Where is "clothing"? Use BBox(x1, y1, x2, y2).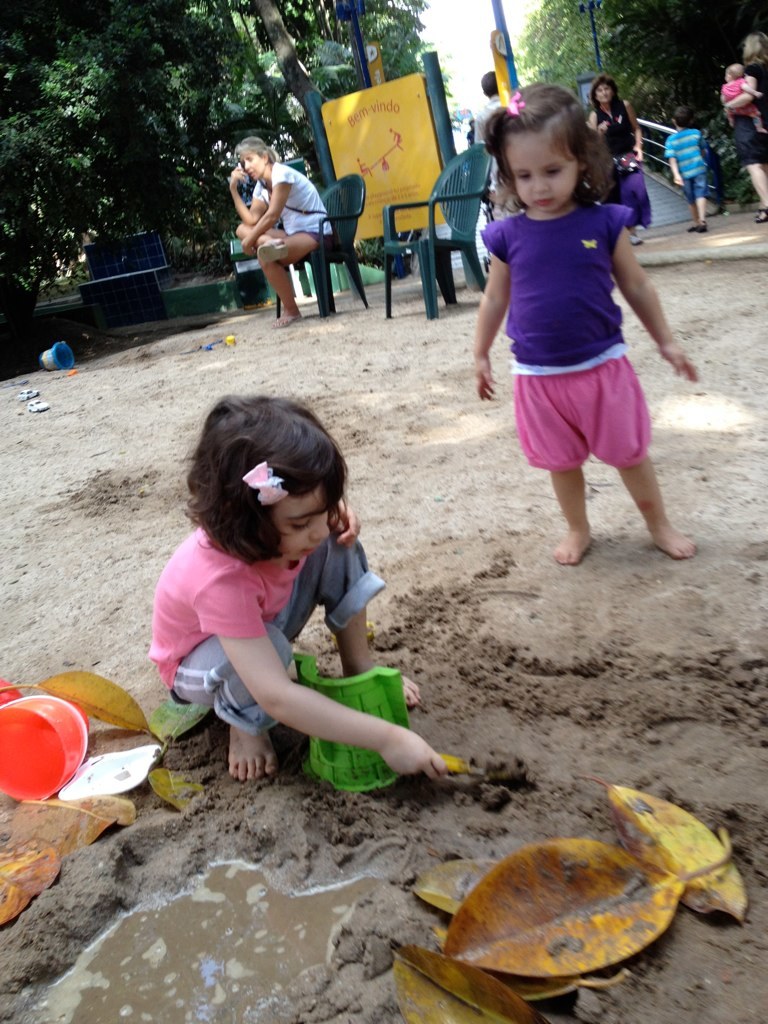
BBox(723, 74, 760, 124).
